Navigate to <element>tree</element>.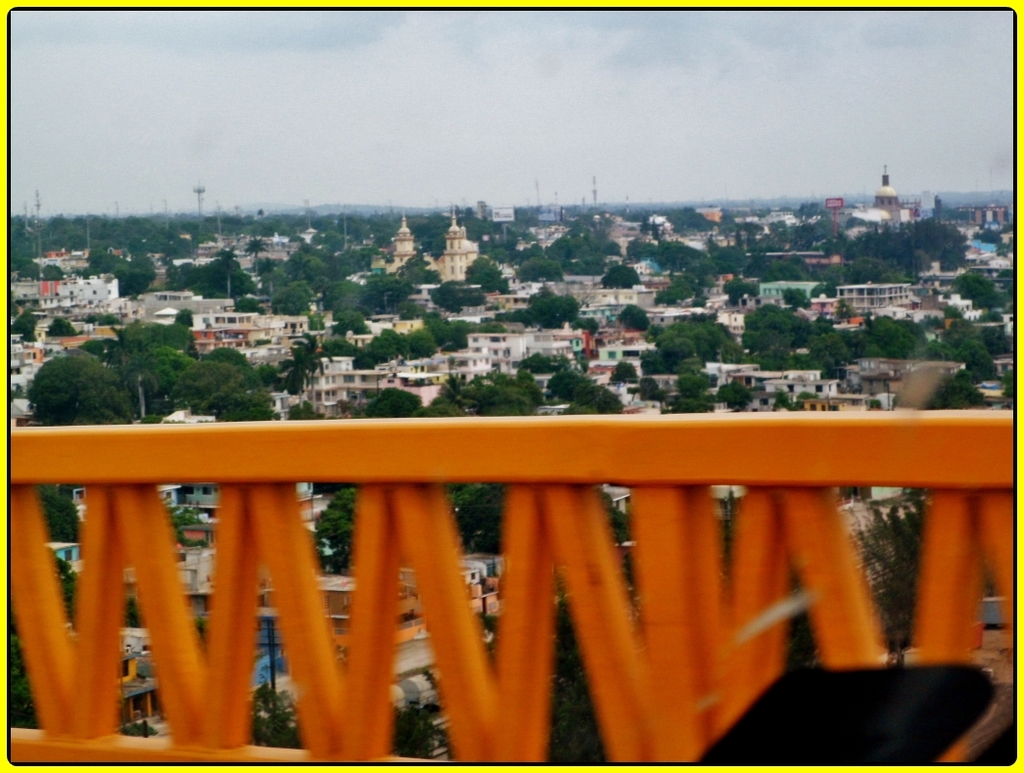
Navigation target: region(516, 255, 565, 272).
